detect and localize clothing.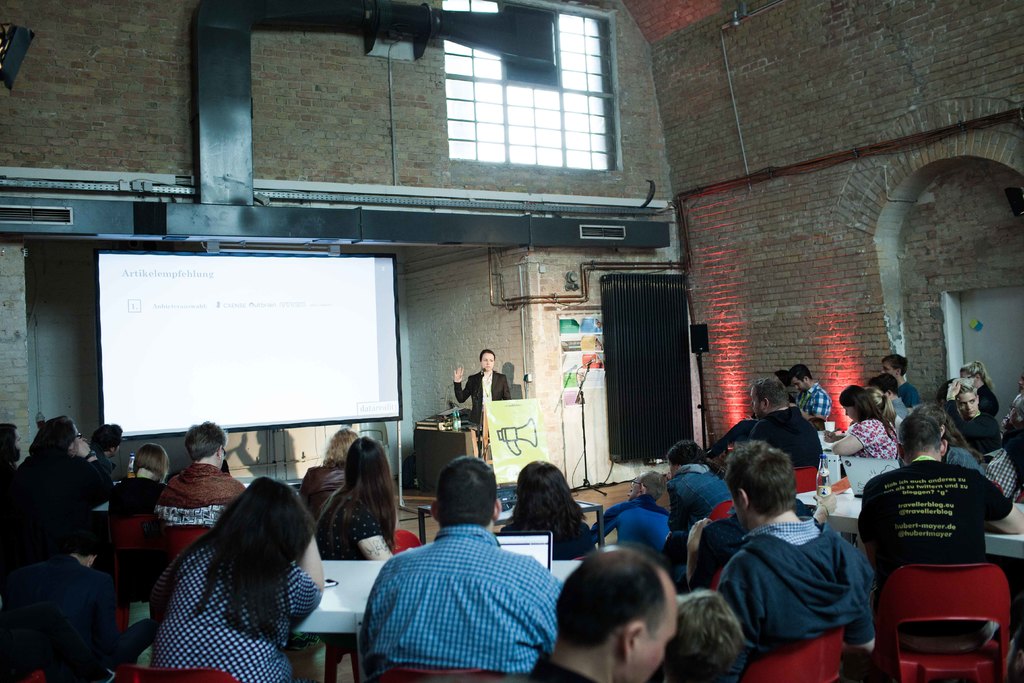
Localized at box(527, 650, 595, 682).
